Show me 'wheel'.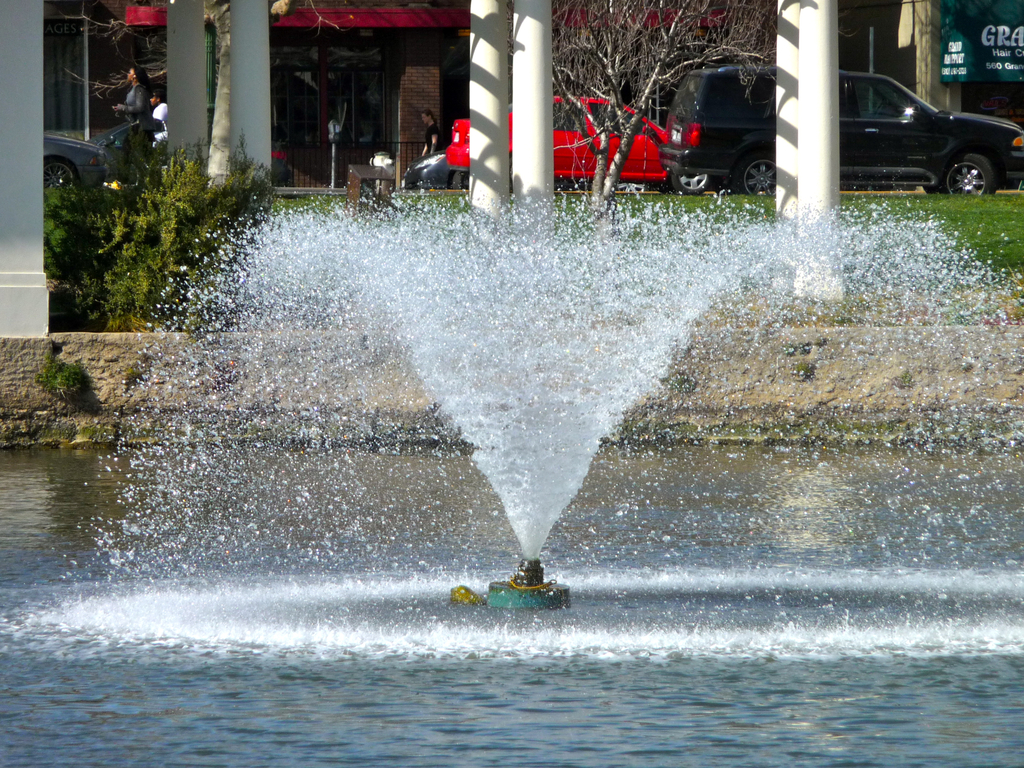
'wheel' is here: (712,175,735,193).
